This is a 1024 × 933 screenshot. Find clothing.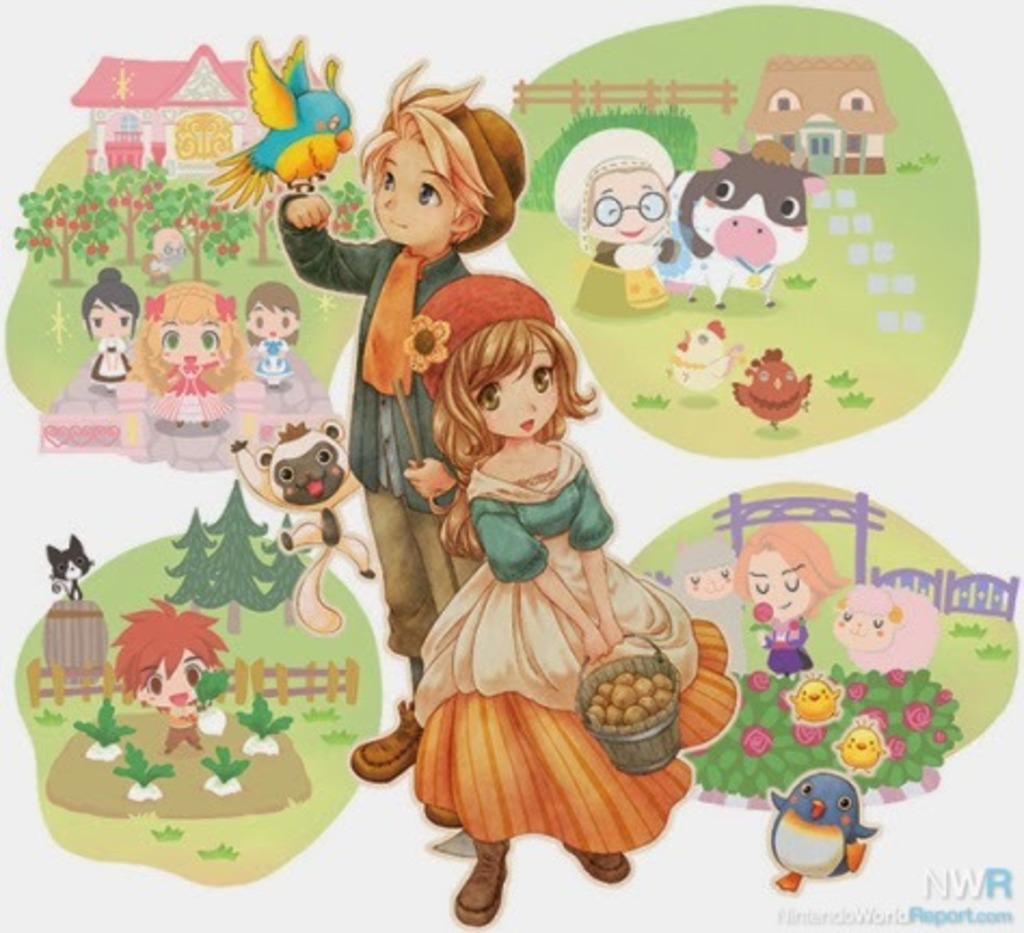
Bounding box: rect(248, 328, 289, 374).
